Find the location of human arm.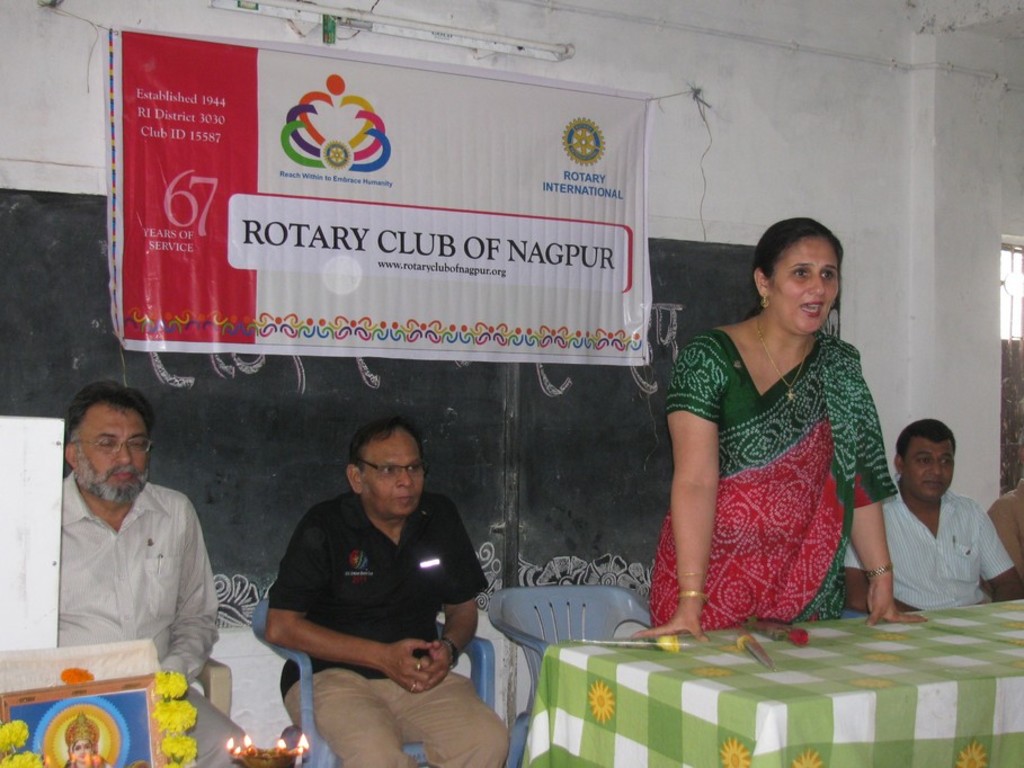
Location: x1=981 y1=506 x2=1023 y2=610.
